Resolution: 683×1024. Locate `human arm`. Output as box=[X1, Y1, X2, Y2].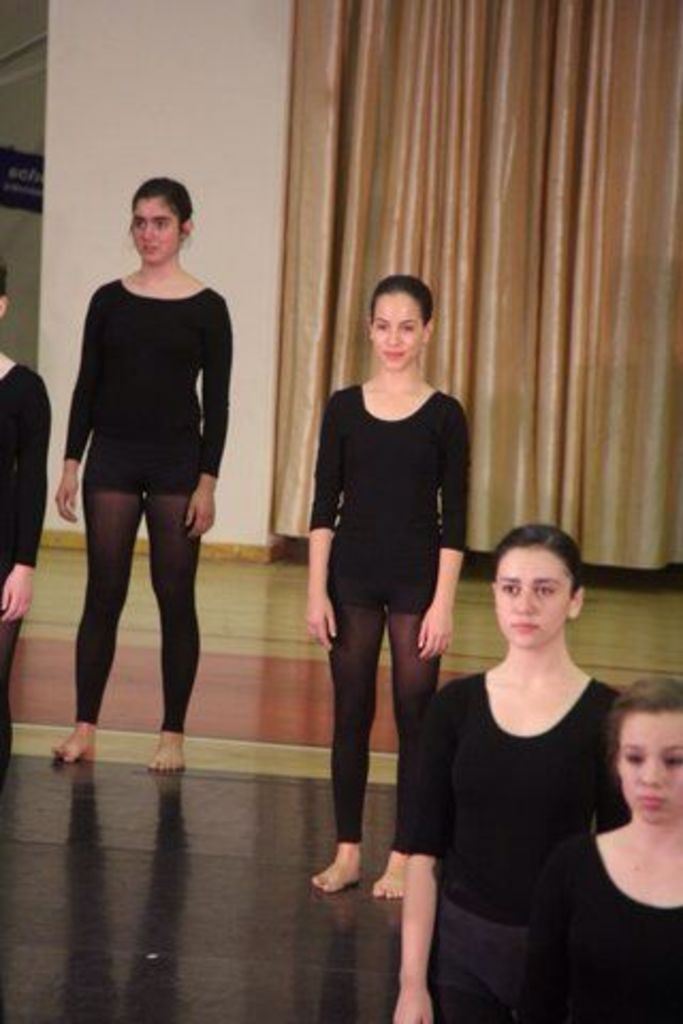
box=[47, 282, 98, 527].
